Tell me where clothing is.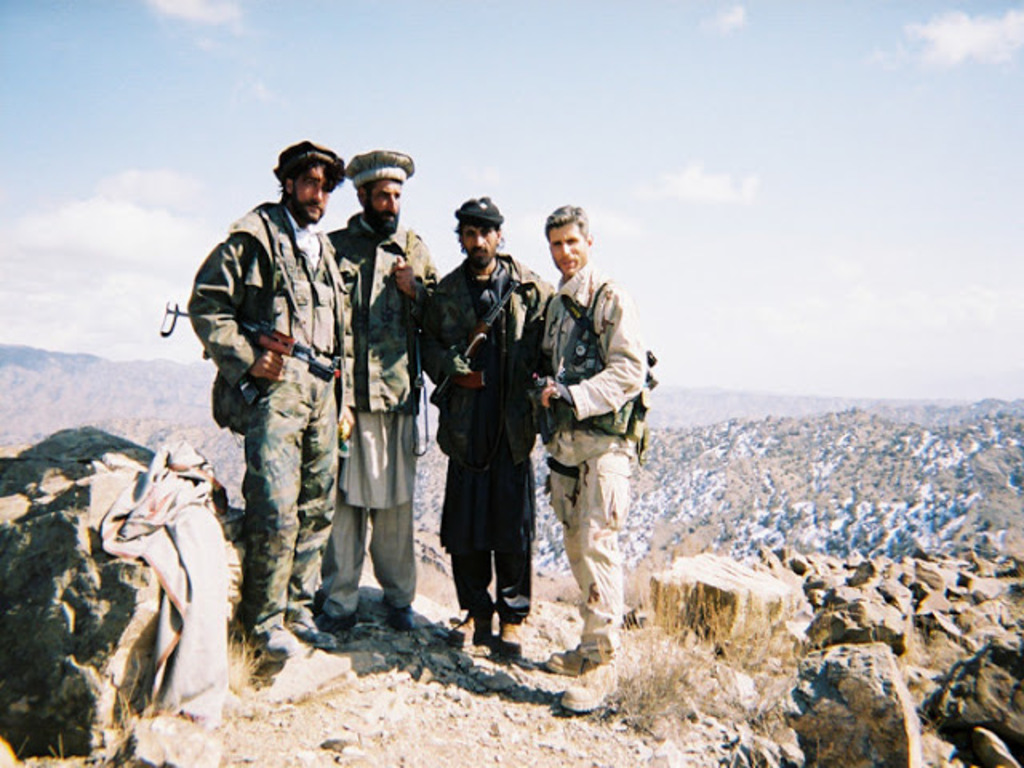
clothing is at locate(430, 248, 533, 626).
